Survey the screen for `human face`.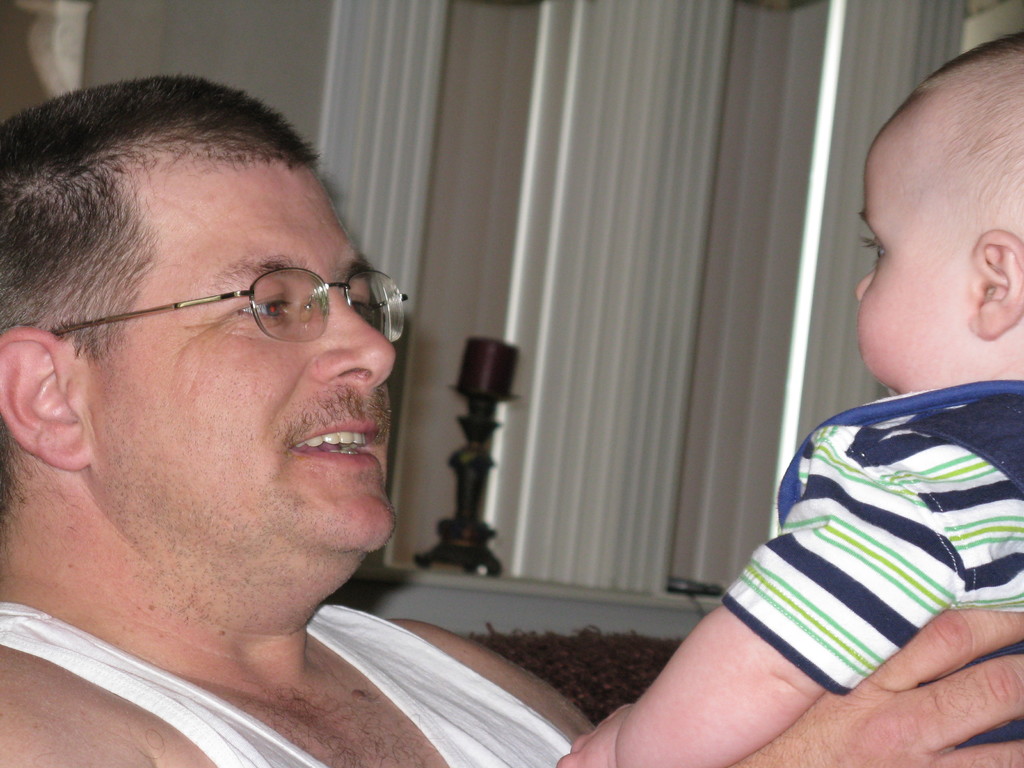
Survey found: locate(65, 154, 397, 639).
